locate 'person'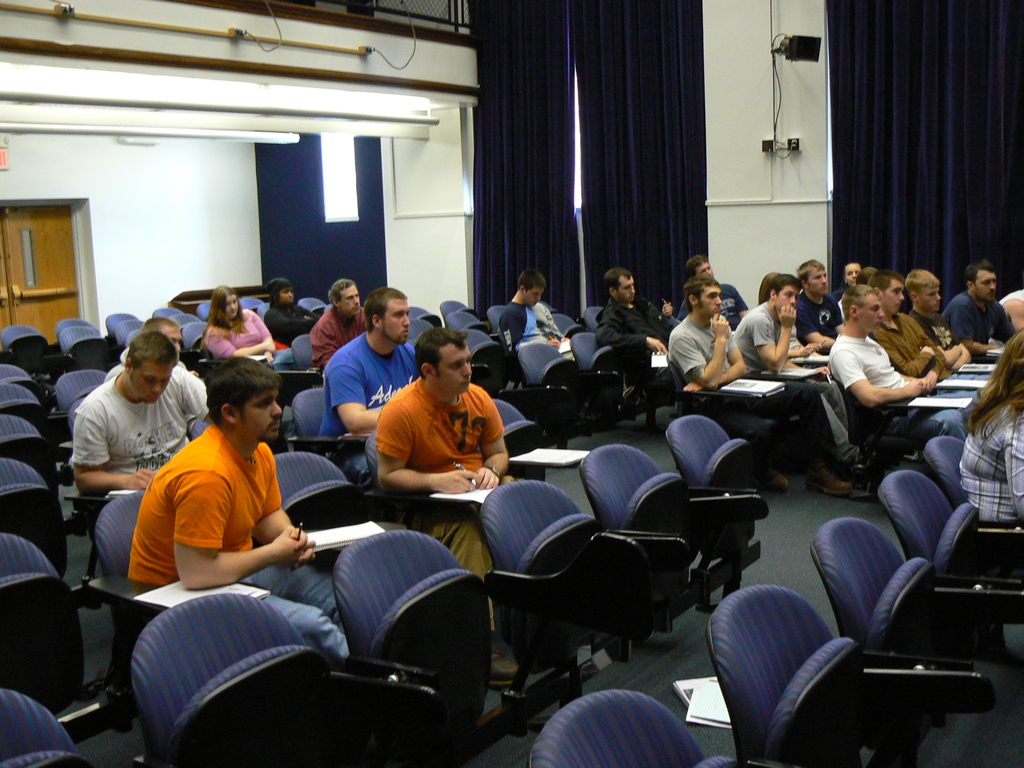
(662, 276, 846, 500)
